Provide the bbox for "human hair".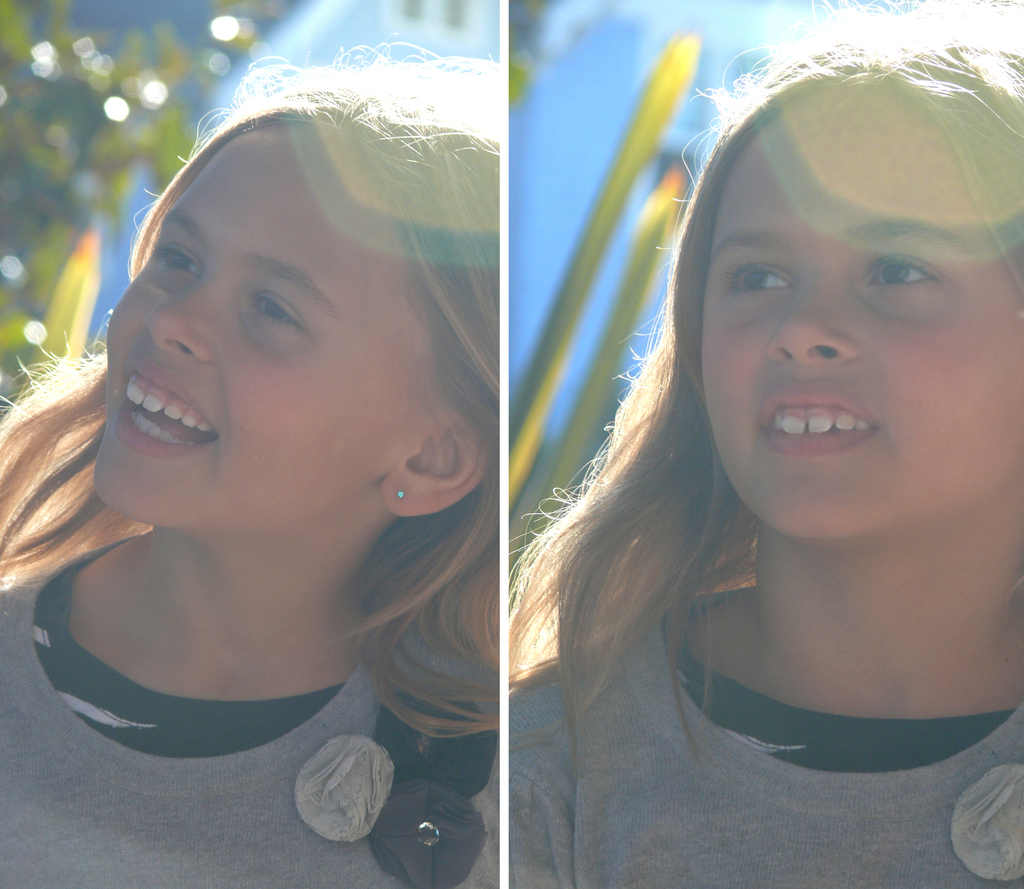
539/45/1020/785.
